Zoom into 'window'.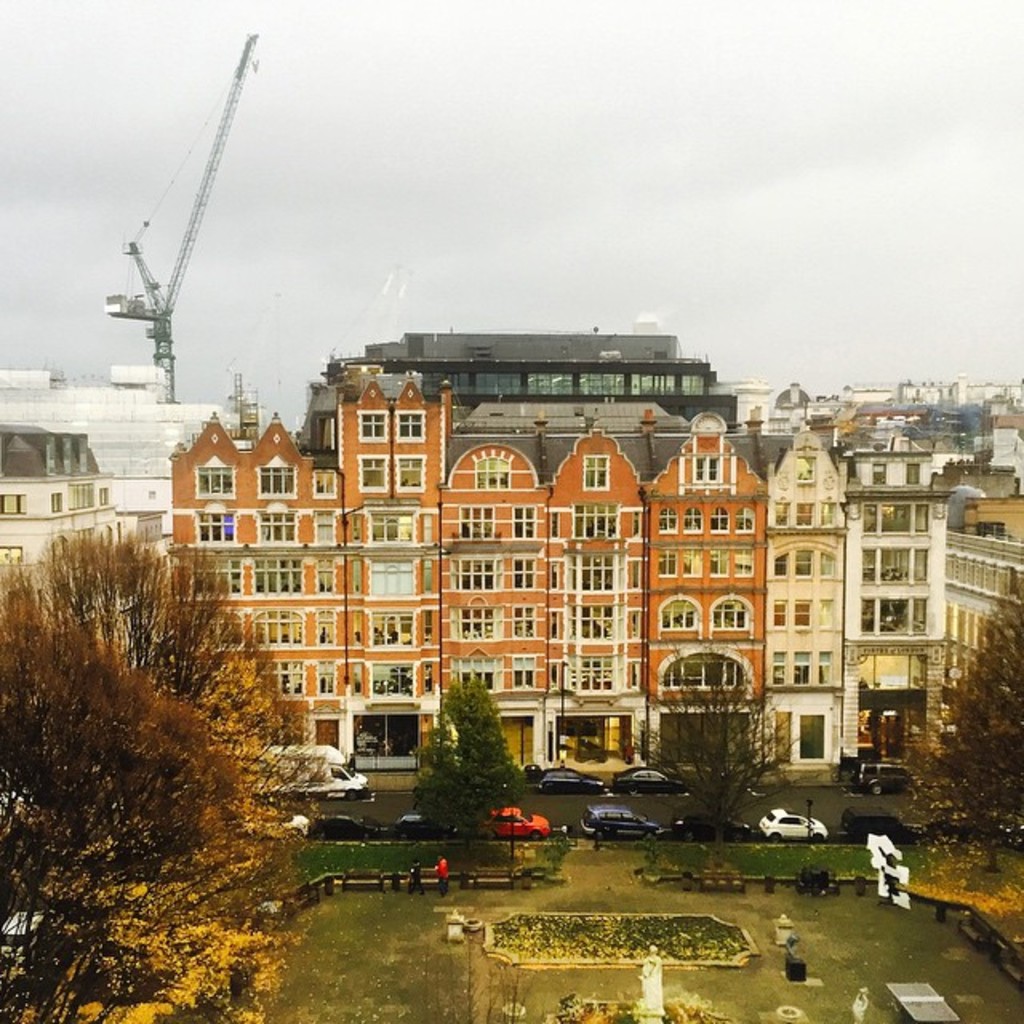
Zoom target: (314, 664, 342, 696).
